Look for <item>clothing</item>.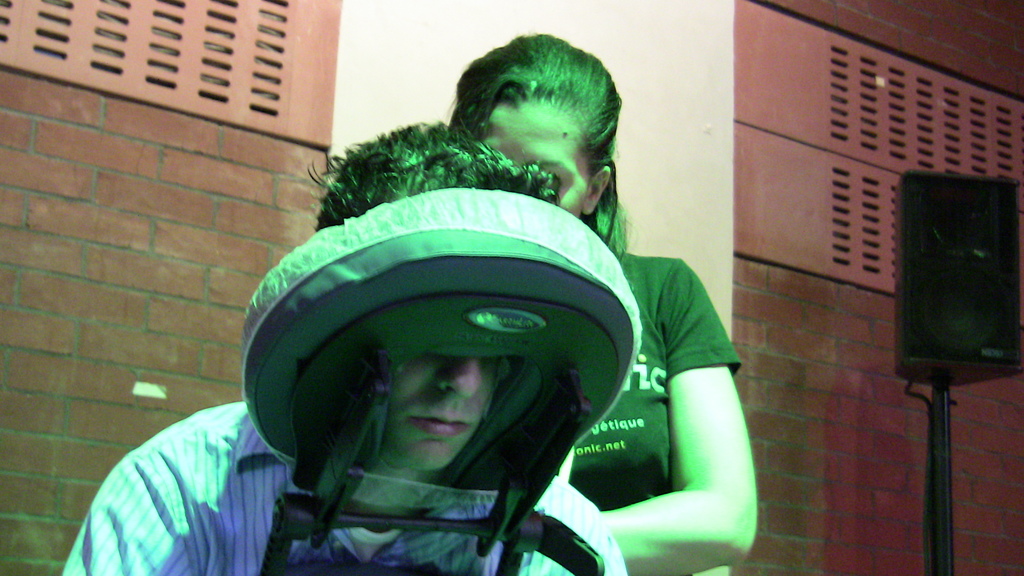
Found: left=63, top=398, right=627, bottom=575.
